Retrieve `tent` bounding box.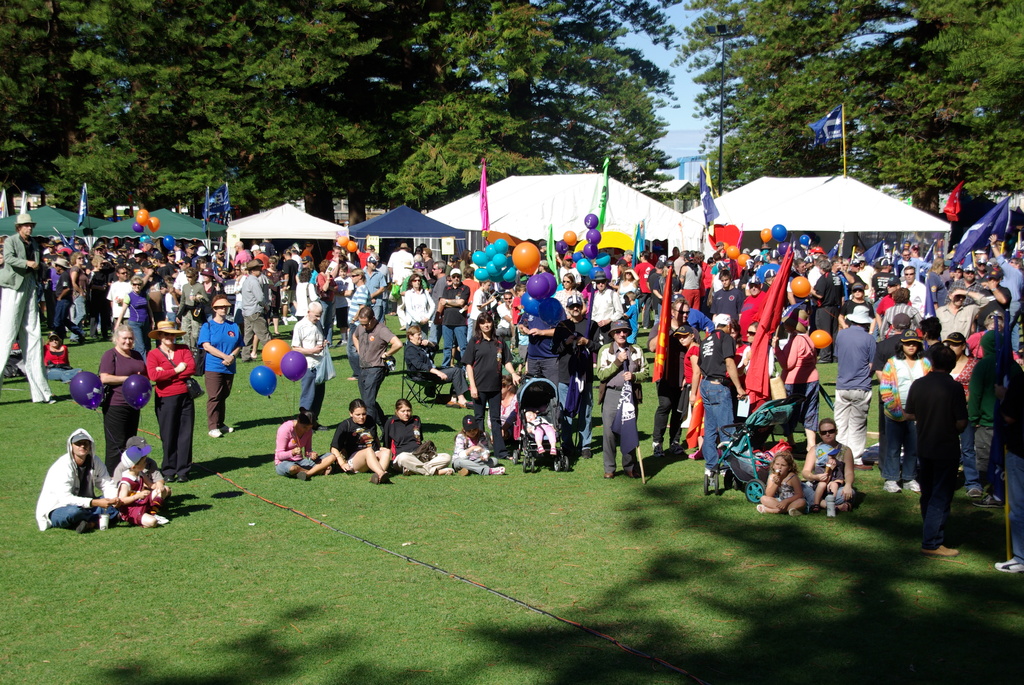
Bounding box: (x1=701, y1=166, x2=961, y2=278).
